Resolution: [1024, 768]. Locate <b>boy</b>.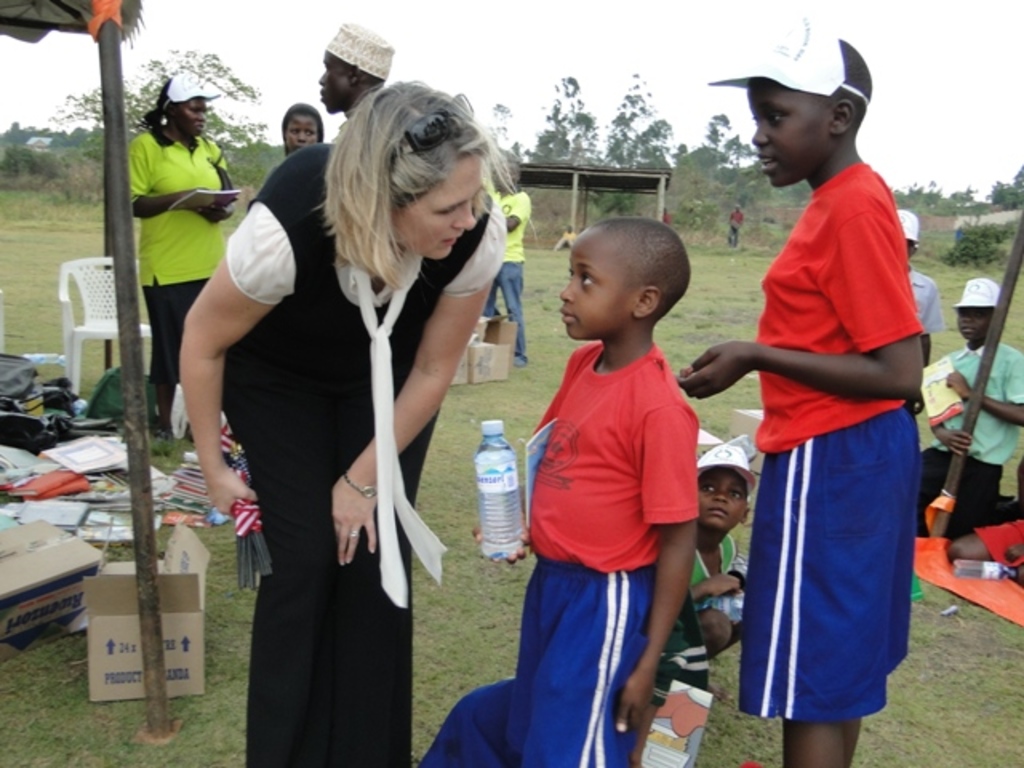
crop(482, 187, 717, 754).
